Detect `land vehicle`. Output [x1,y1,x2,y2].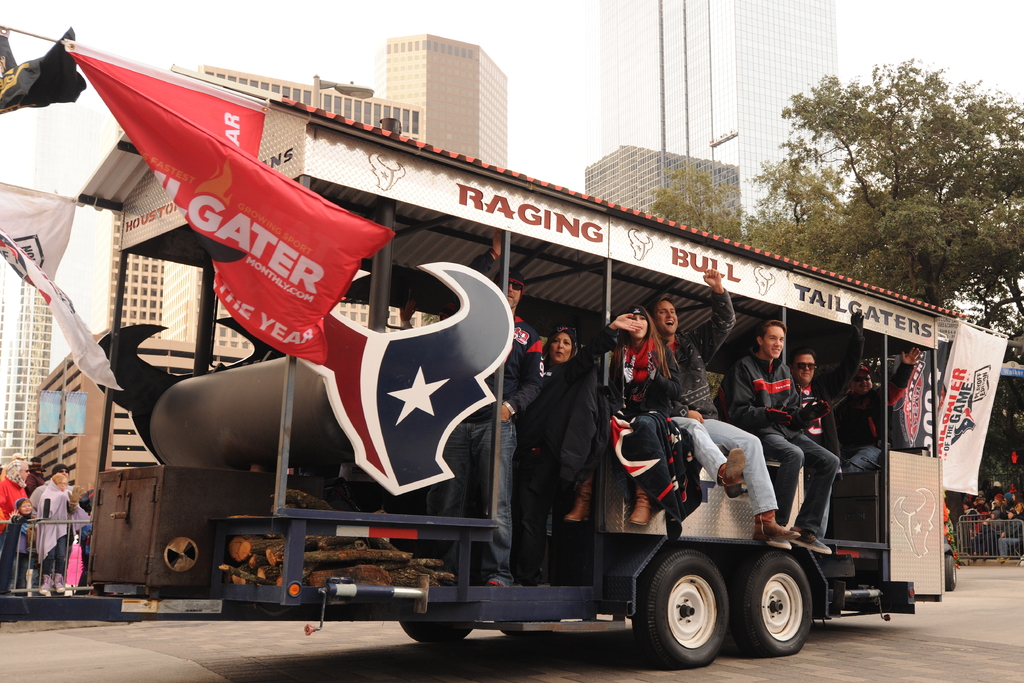
[73,197,957,670].
